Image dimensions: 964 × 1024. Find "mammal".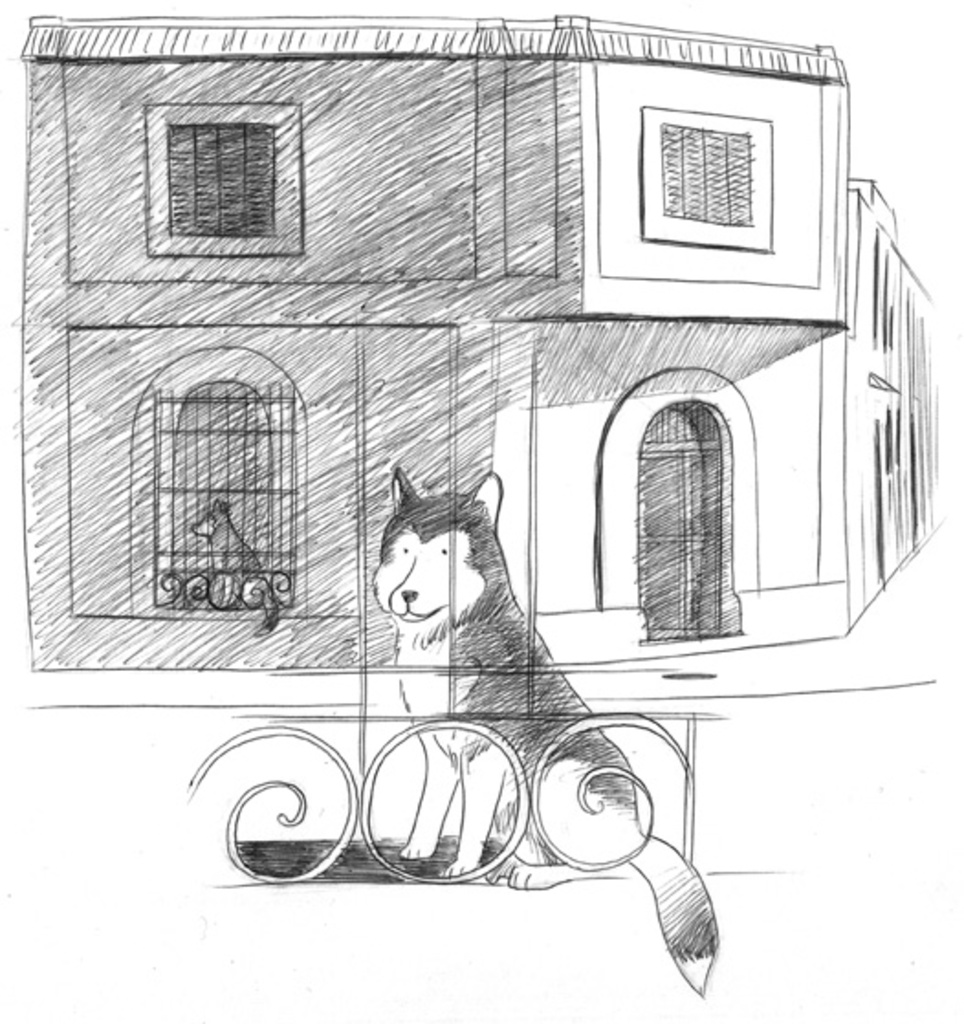
[x1=330, y1=478, x2=696, y2=943].
